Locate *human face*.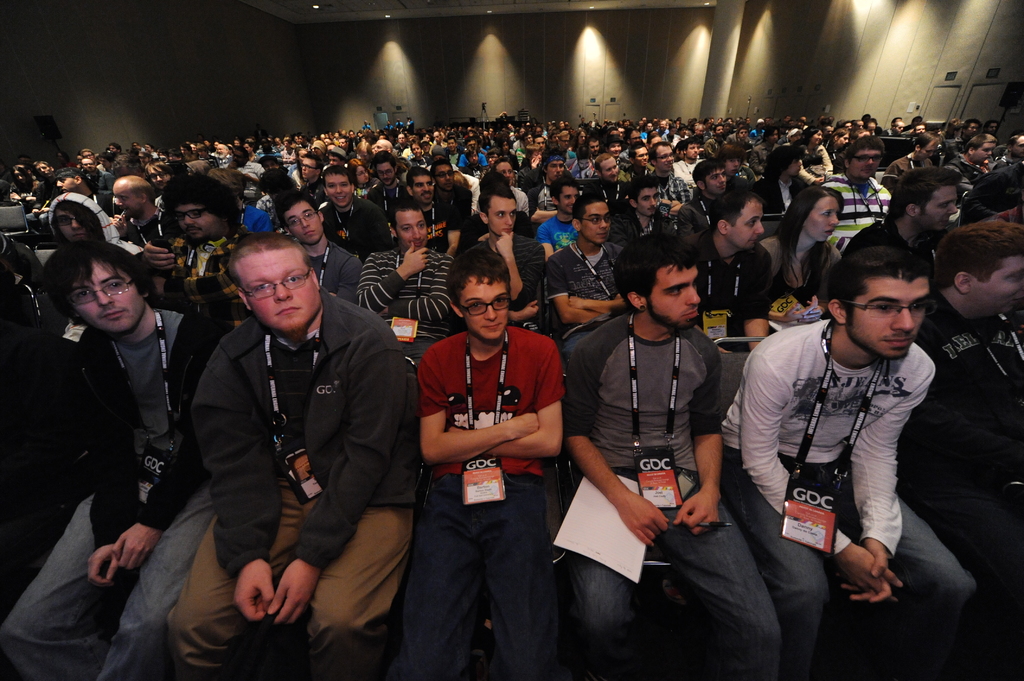
Bounding box: Rect(448, 136, 457, 152).
